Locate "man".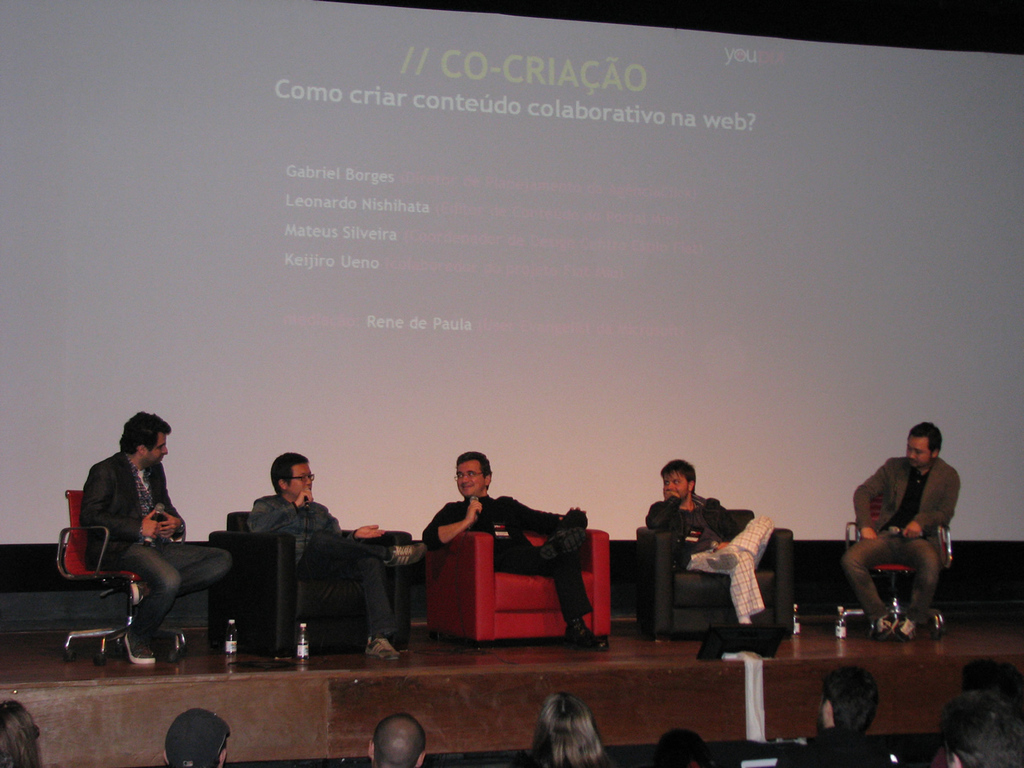
Bounding box: 53:419:202:630.
